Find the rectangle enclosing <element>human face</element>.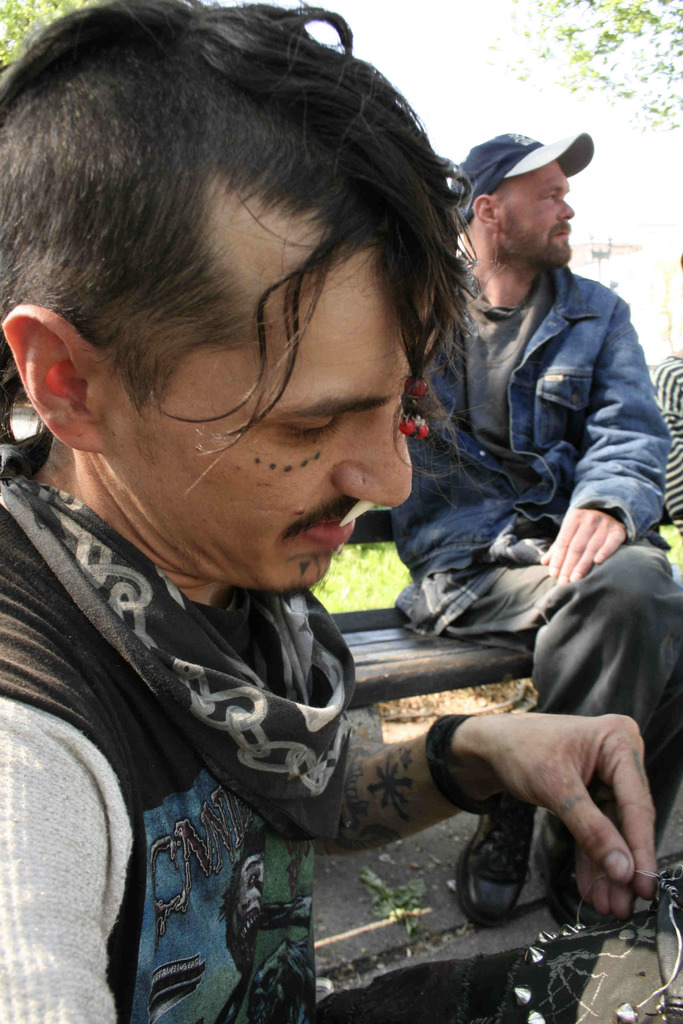
bbox(498, 161, 575, 273).
